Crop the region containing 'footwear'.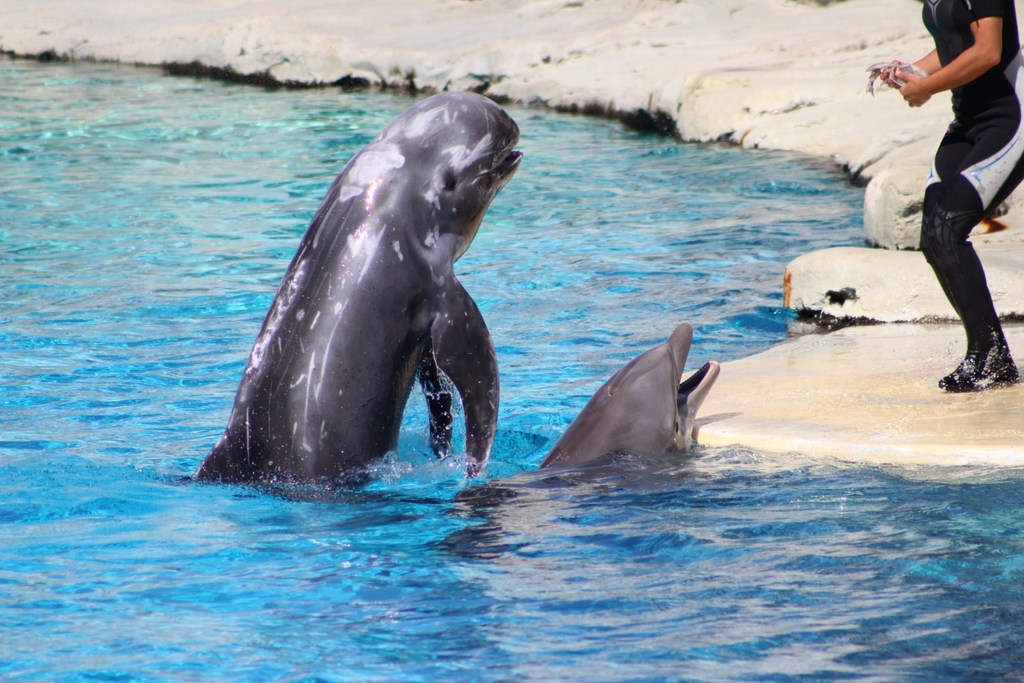
Crop region: 945, 323, 1009, 393.
